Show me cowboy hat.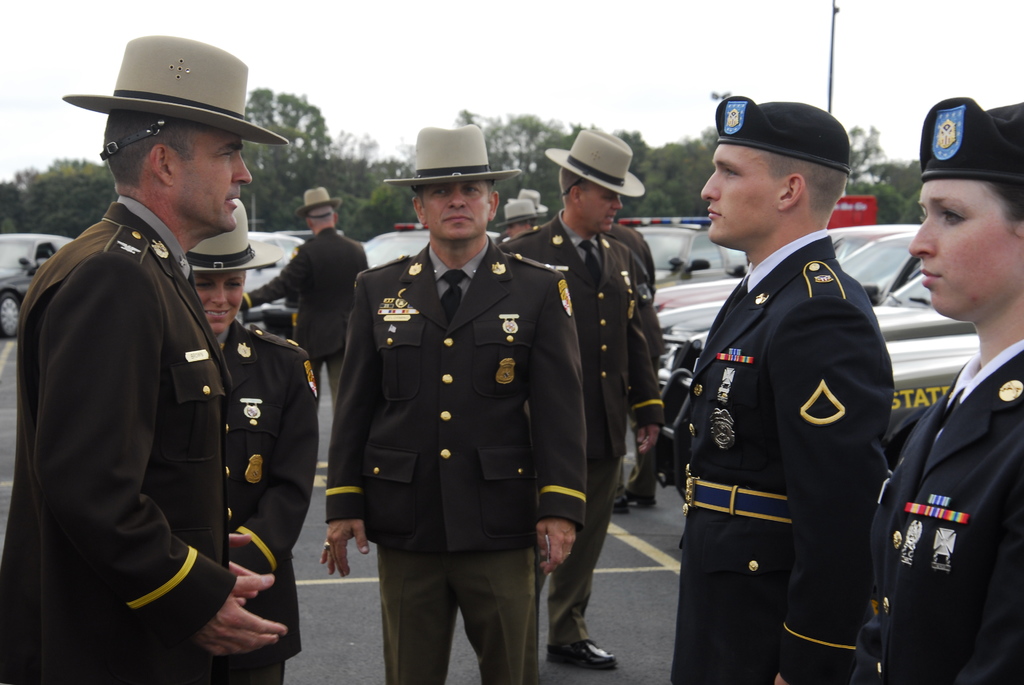
cowboy hat is here: {"left": 502, "top": 197, "right": 532, "bottom": 222}.
